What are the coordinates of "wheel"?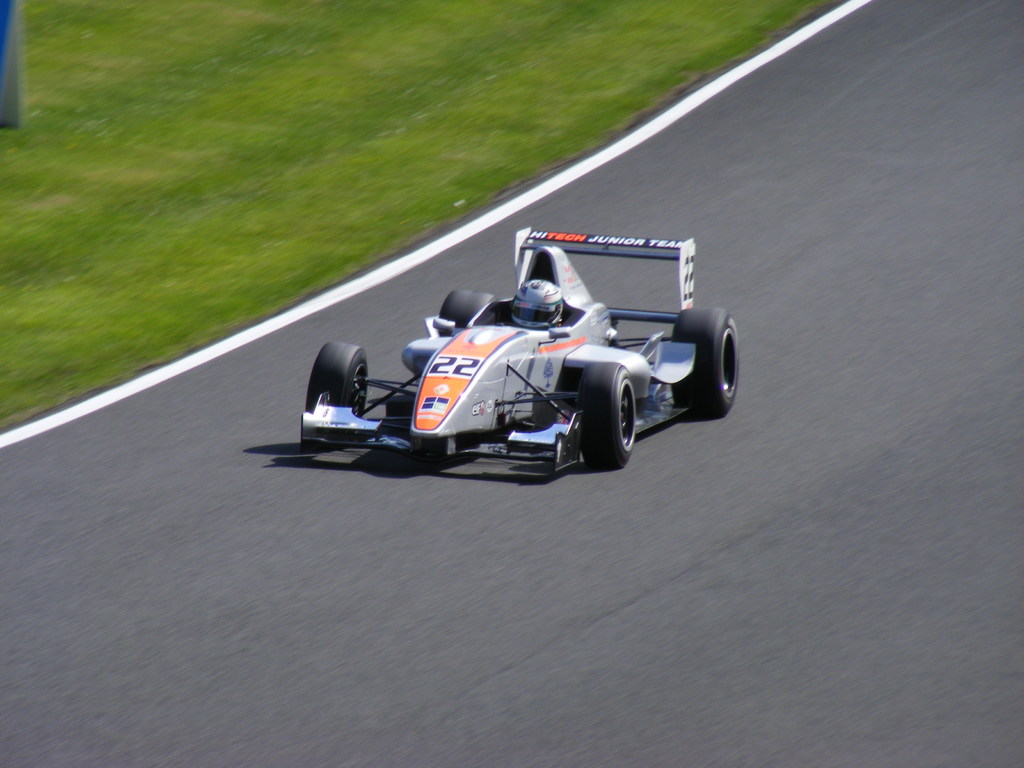
box=[578, 360, 641, 468].
